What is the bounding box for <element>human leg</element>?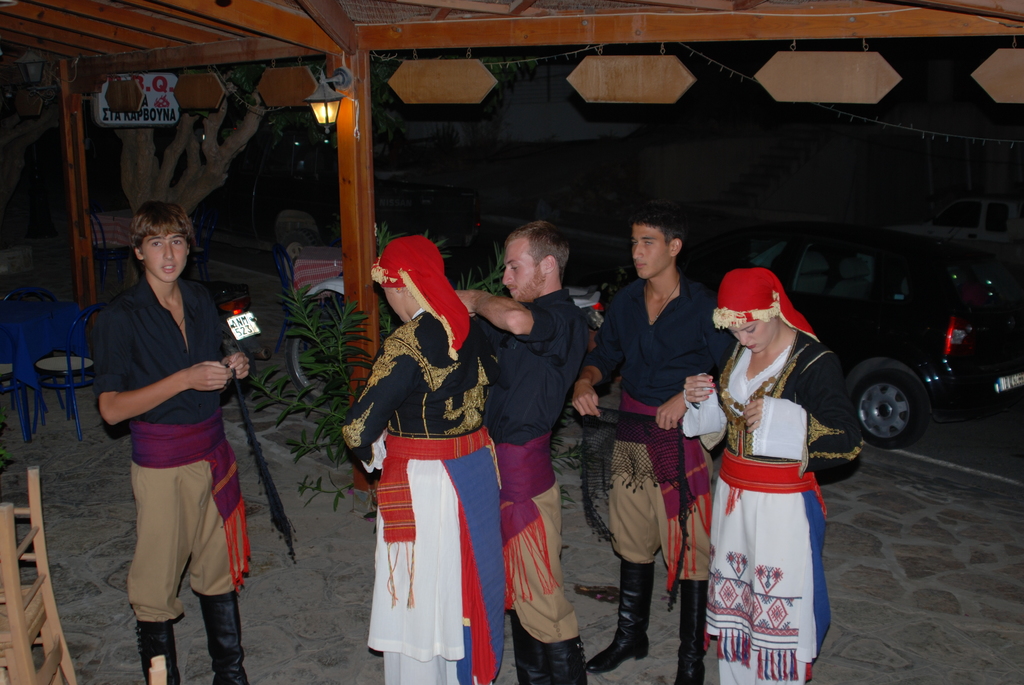
[193, 462, 246, 684].
